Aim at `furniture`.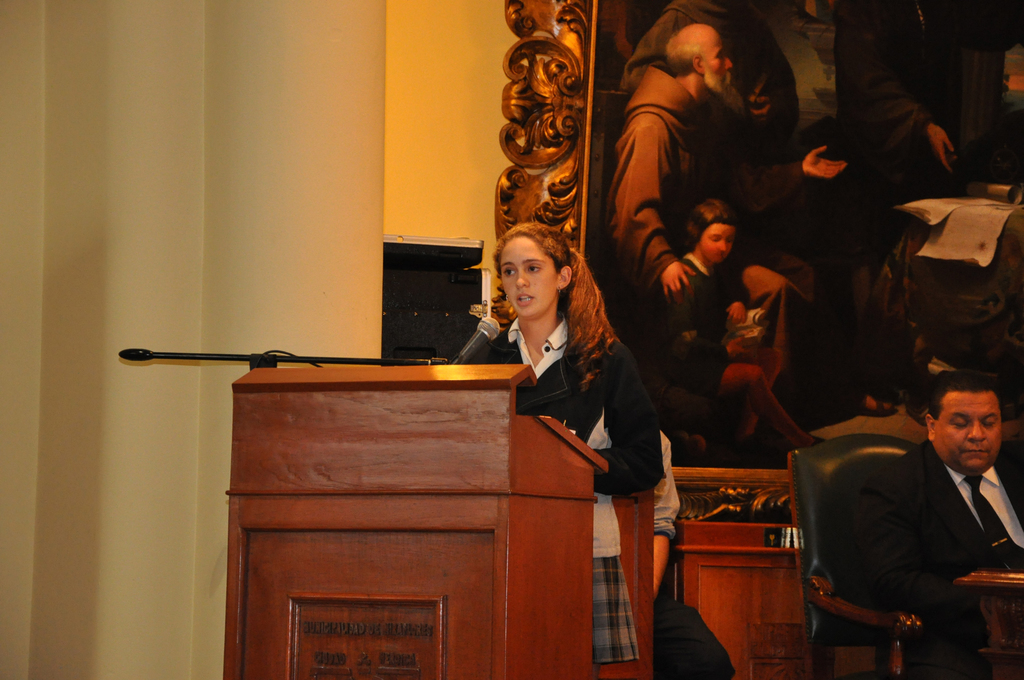
Aimed at rect(950, 567, 1023, 679).
